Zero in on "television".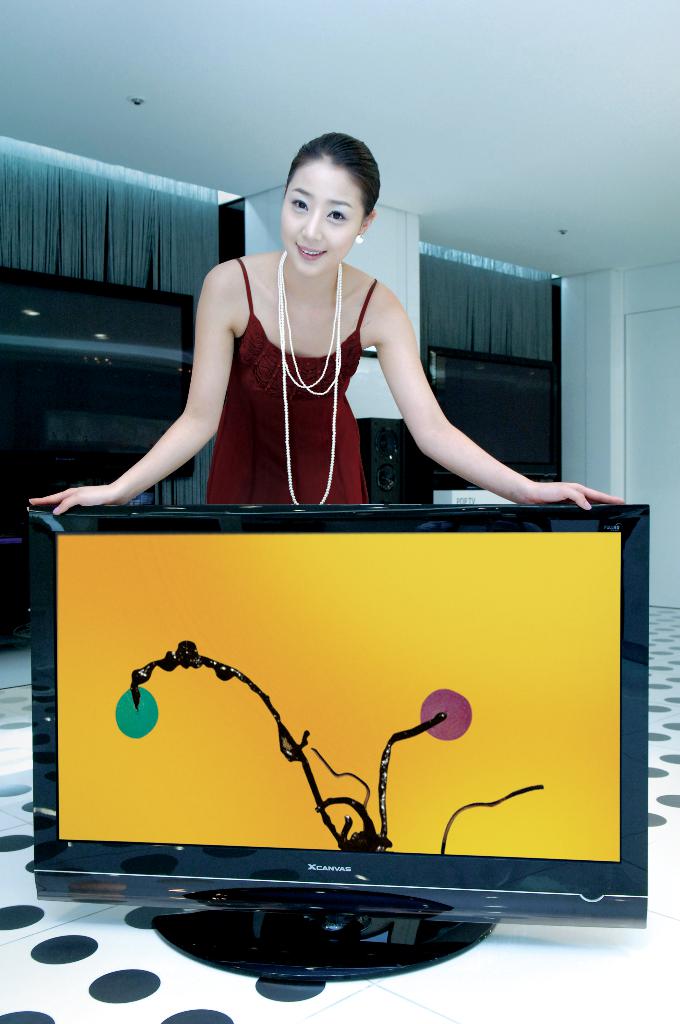
Zeroed in: [x1=30, y1=505, x2=648, y2=984].
